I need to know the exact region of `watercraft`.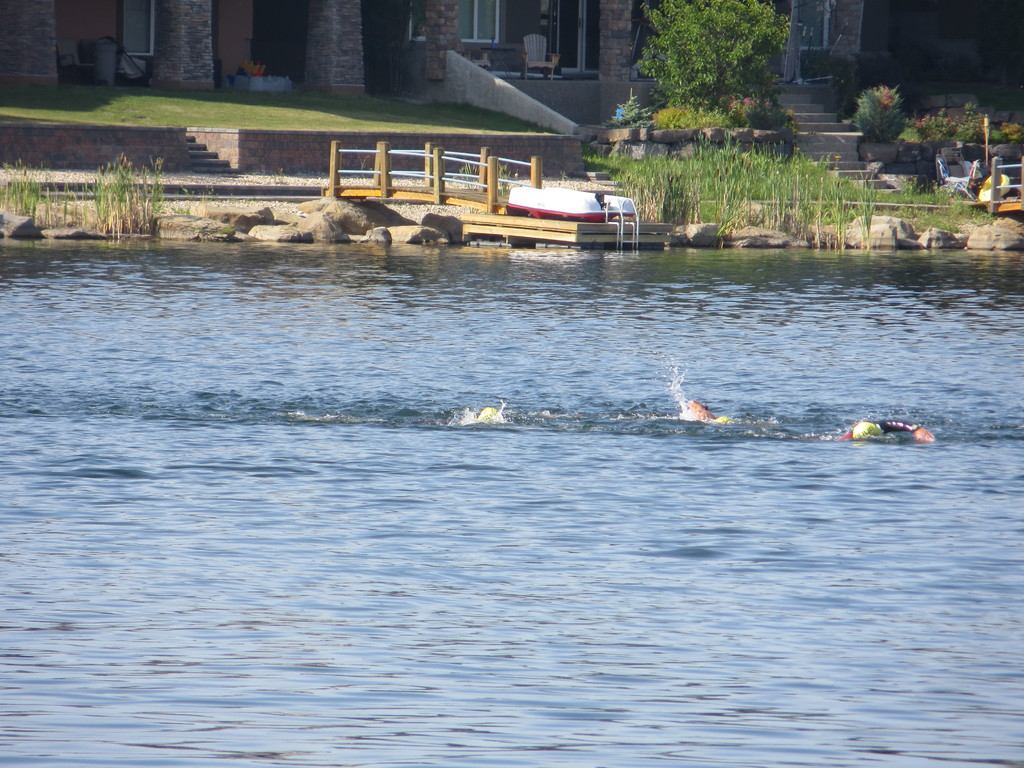
Region: box(503, 182, 640, 222).
